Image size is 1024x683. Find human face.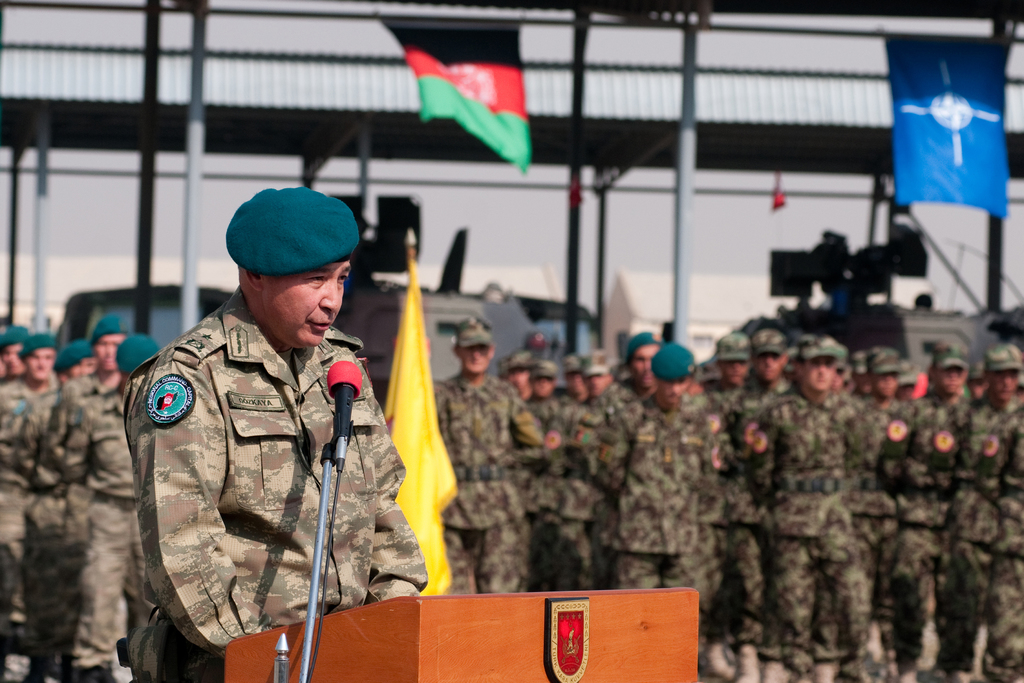
detection(262, 262, 349, 346).
